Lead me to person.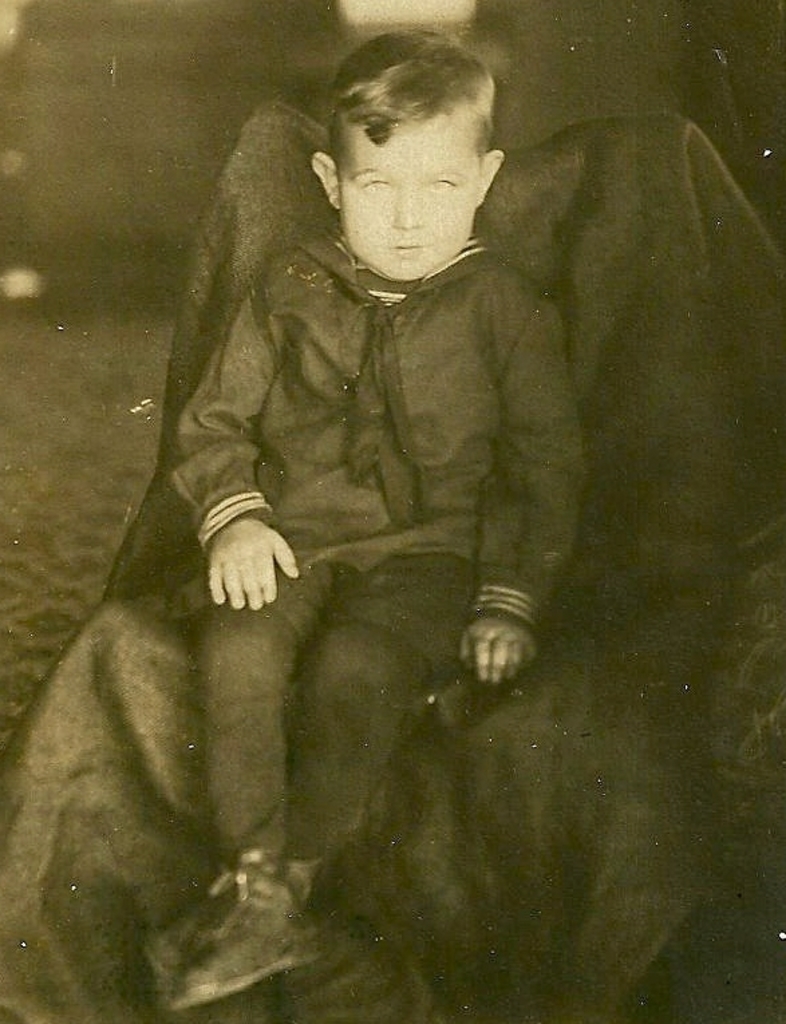
Lead to 66,41,664,961.
